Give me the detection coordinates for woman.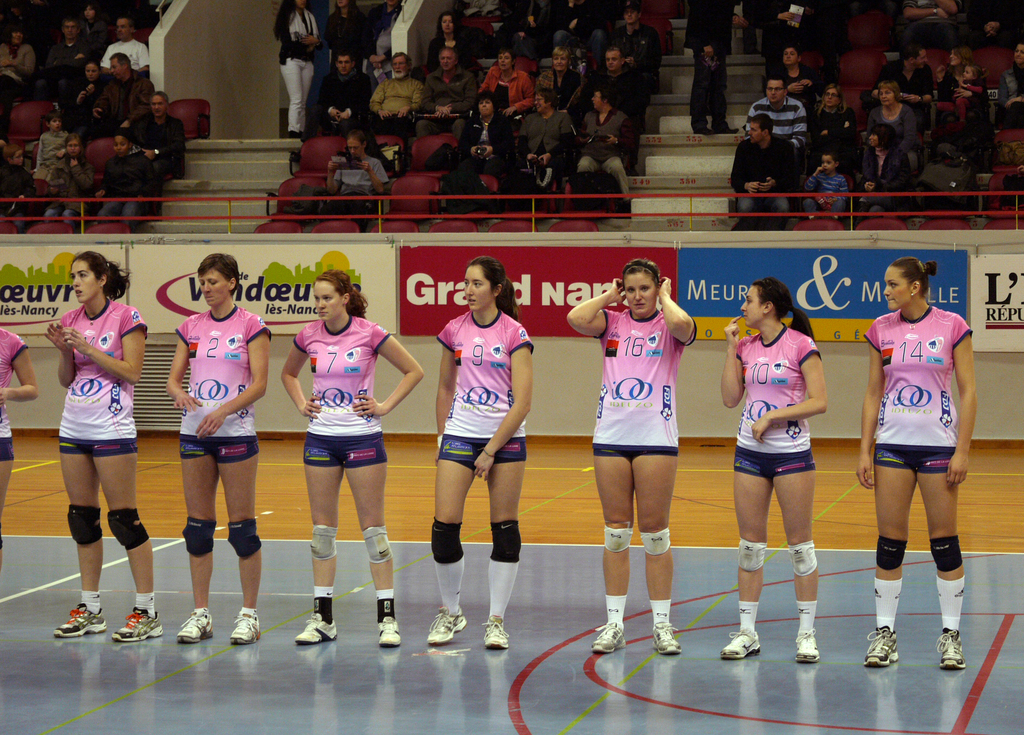
bbox=(806, 76, 859, 147).
